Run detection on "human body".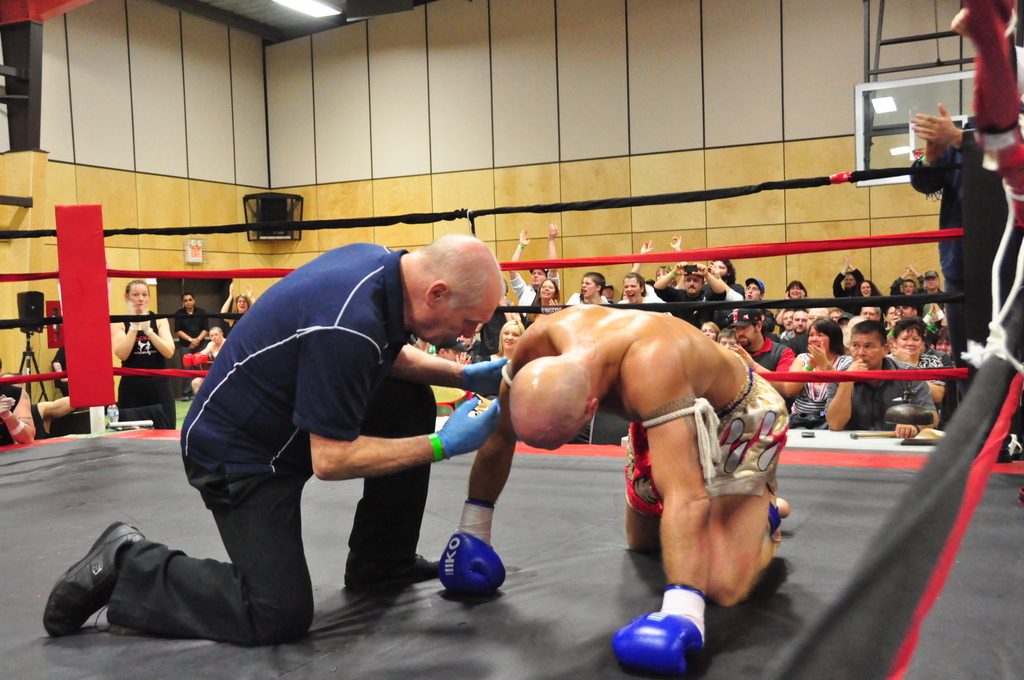
Result: l=886, t=261, r=920, b=312.
